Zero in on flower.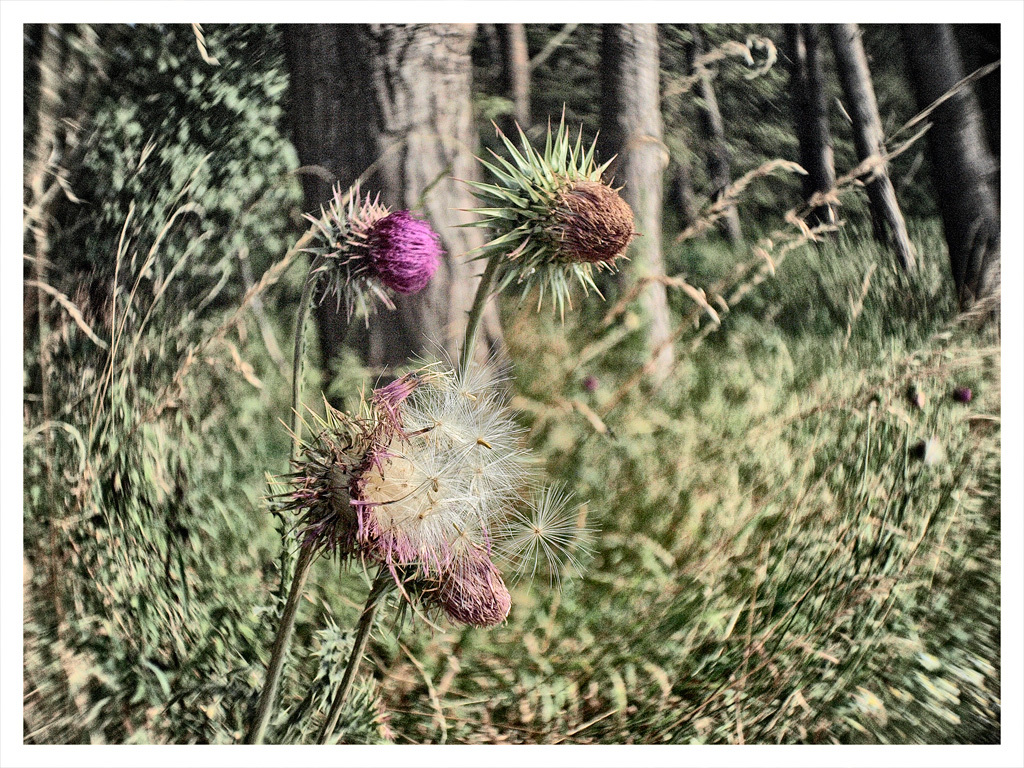
Zeroed in: detection(340, 210, 455, 291).
